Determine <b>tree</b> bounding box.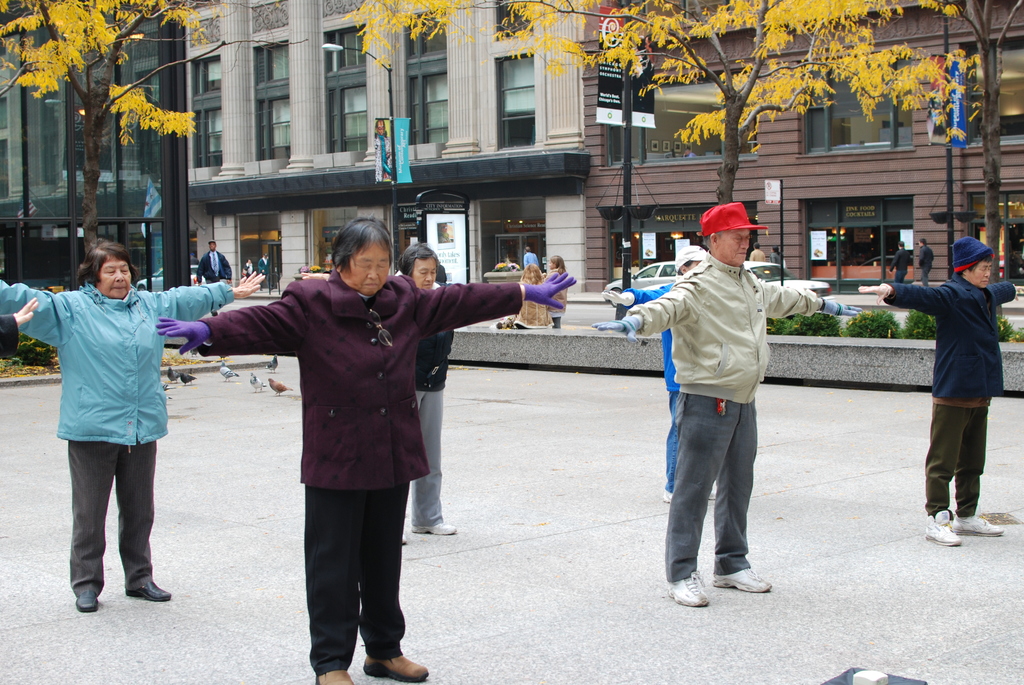
Determined: region(0, 0, 314, 294).
